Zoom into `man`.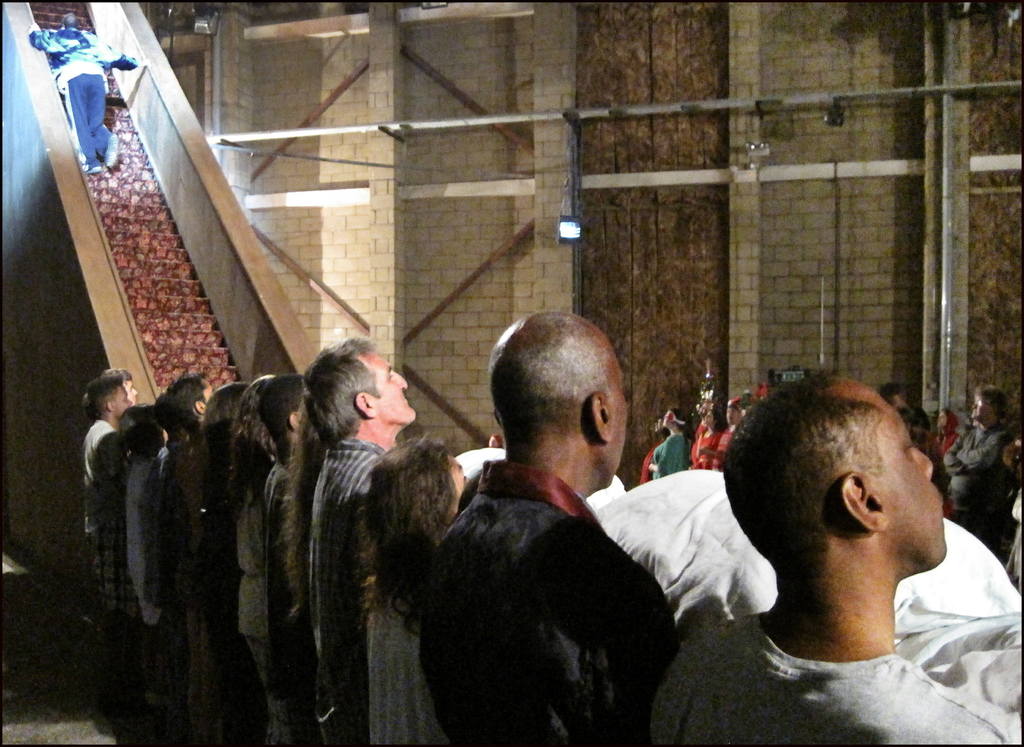
Zoom target: x1=84, y1=378, x2=127, y2=536.
